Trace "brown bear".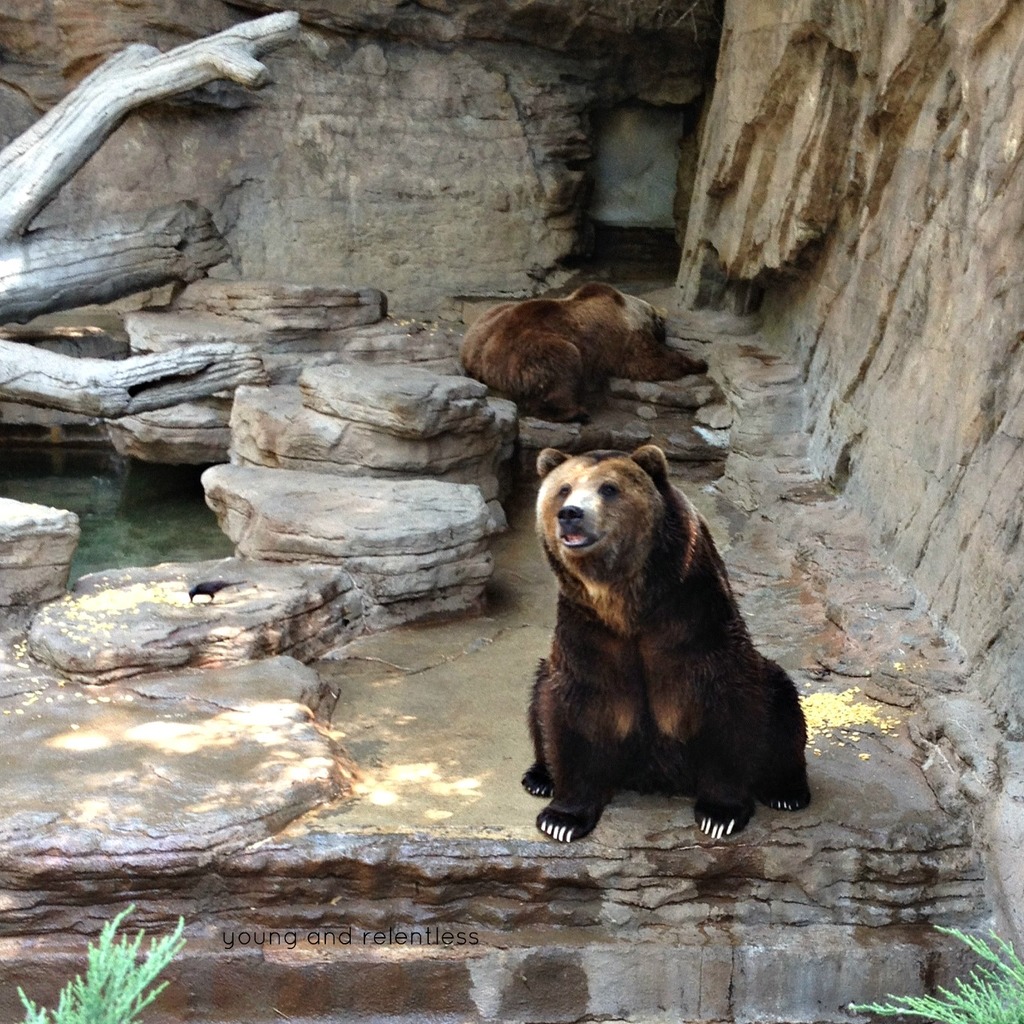
Traced to [left=516, top=446, right=813, bottom=843].
